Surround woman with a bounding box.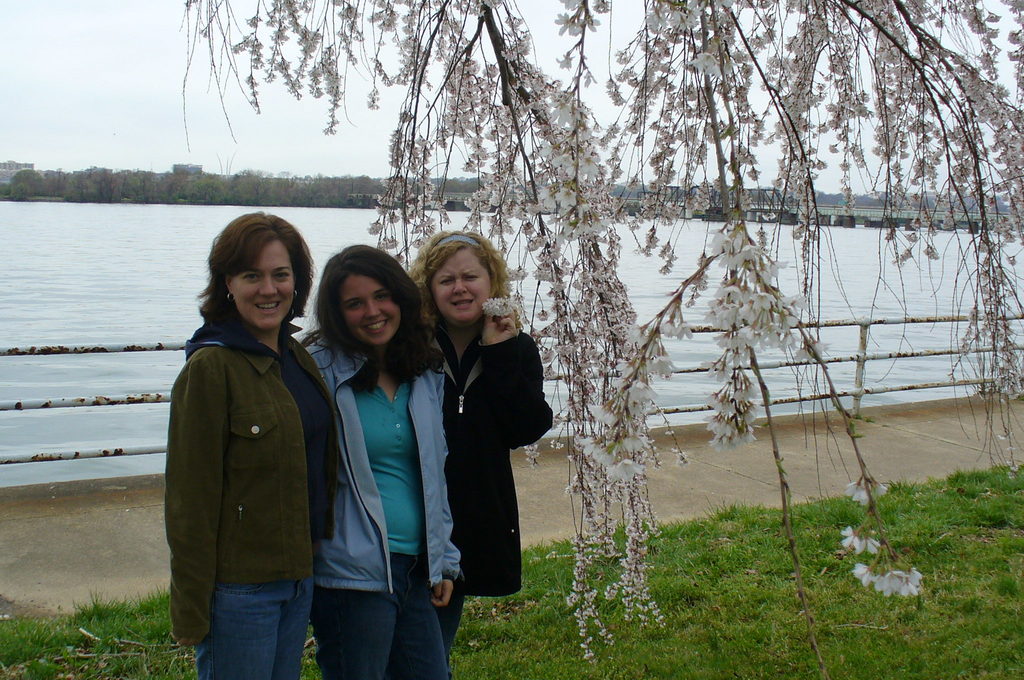
<bbox>404, 231, 553, 643</bbox>.
